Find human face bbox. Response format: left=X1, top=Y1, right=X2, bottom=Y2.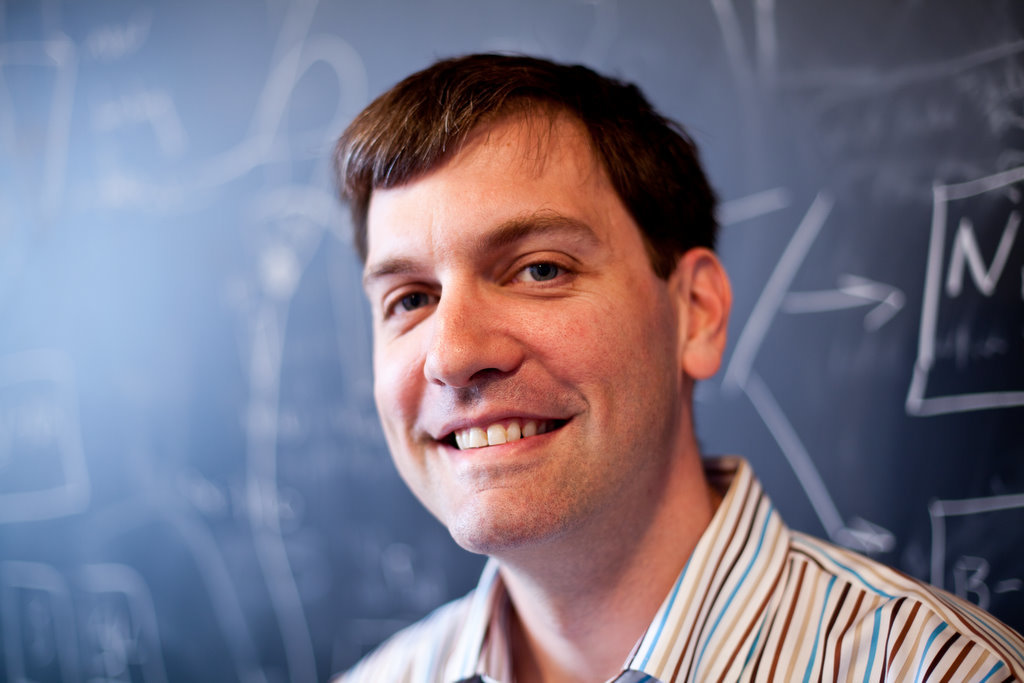
left=362, top=99, right=681, bottom=553.
